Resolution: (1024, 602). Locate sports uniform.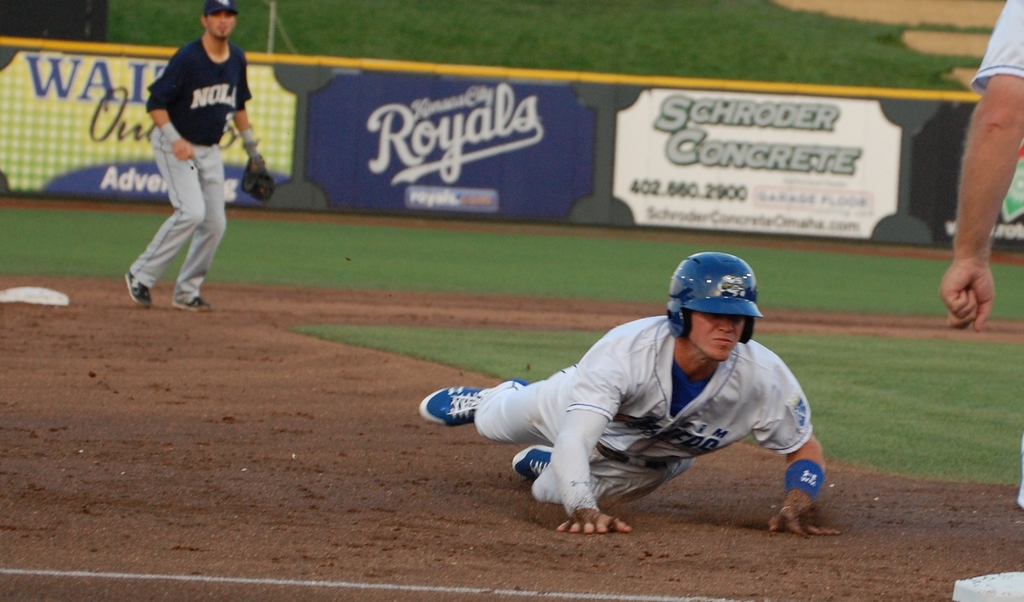
left=472, top=309, right=834, bottom=517.
